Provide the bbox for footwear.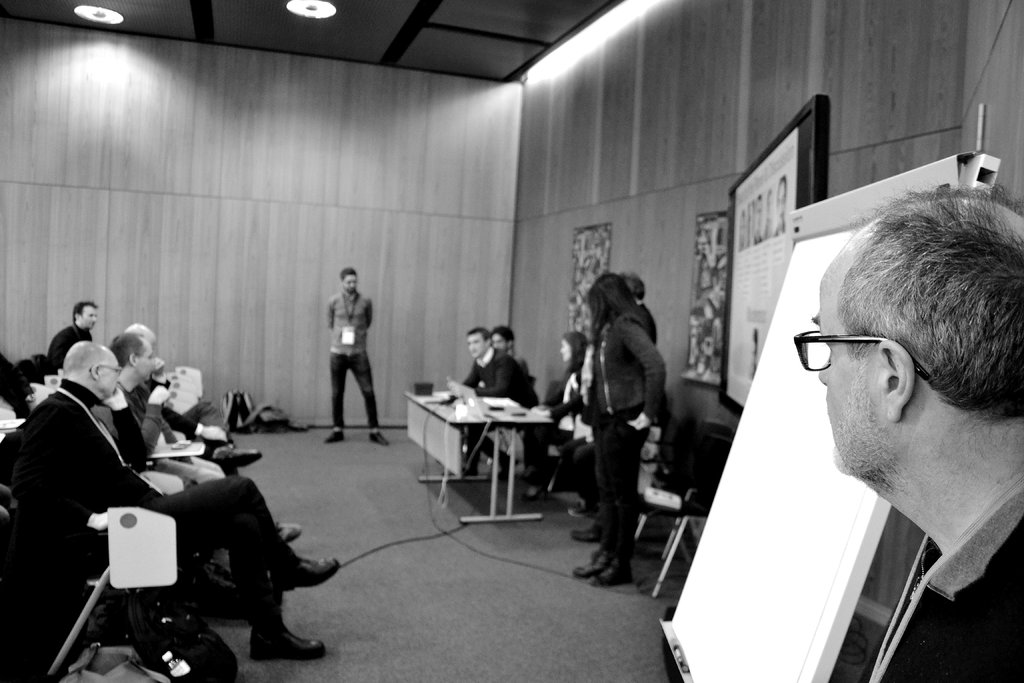
box(226, 448, 271, 469).
